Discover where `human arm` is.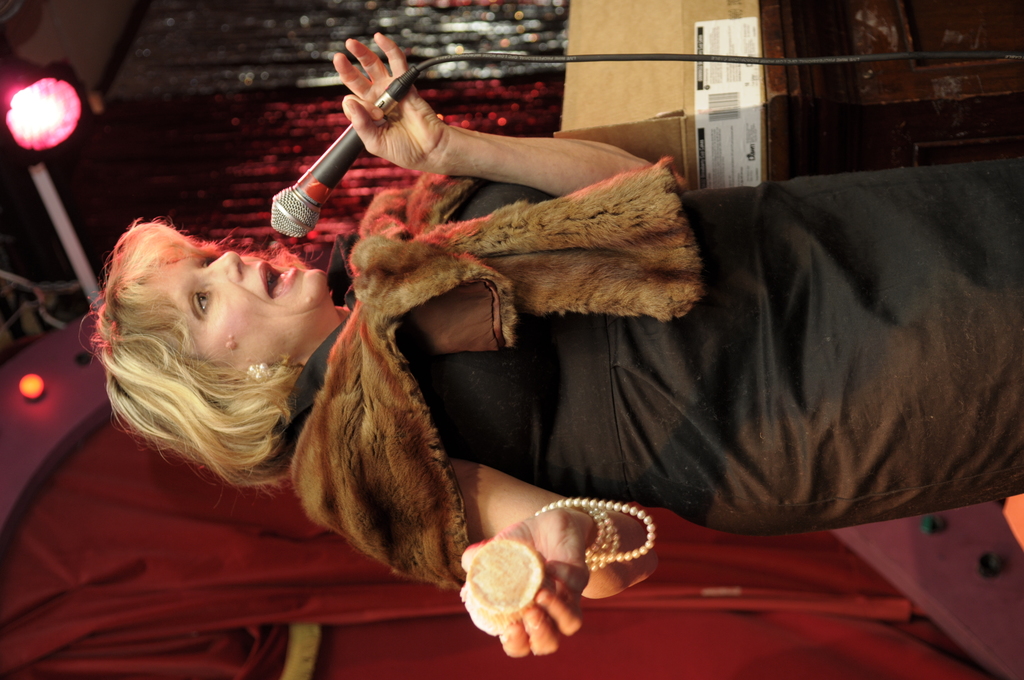
Discovered at Rect(333, 71, 629, 195).
